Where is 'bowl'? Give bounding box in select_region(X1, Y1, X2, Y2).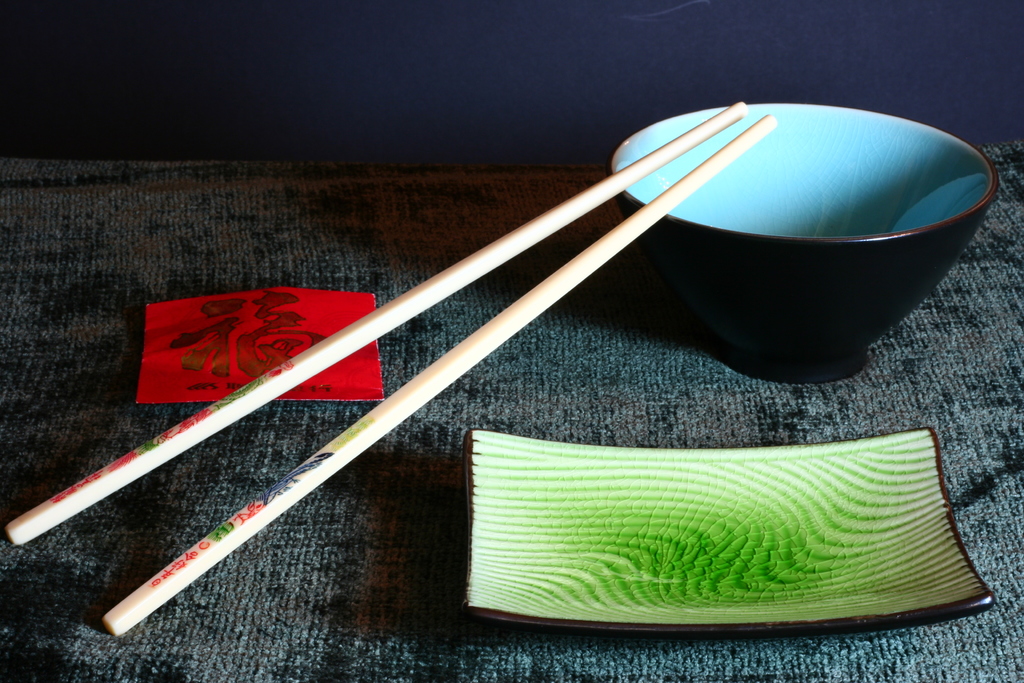
select_region(546, 97, 984, 373).
